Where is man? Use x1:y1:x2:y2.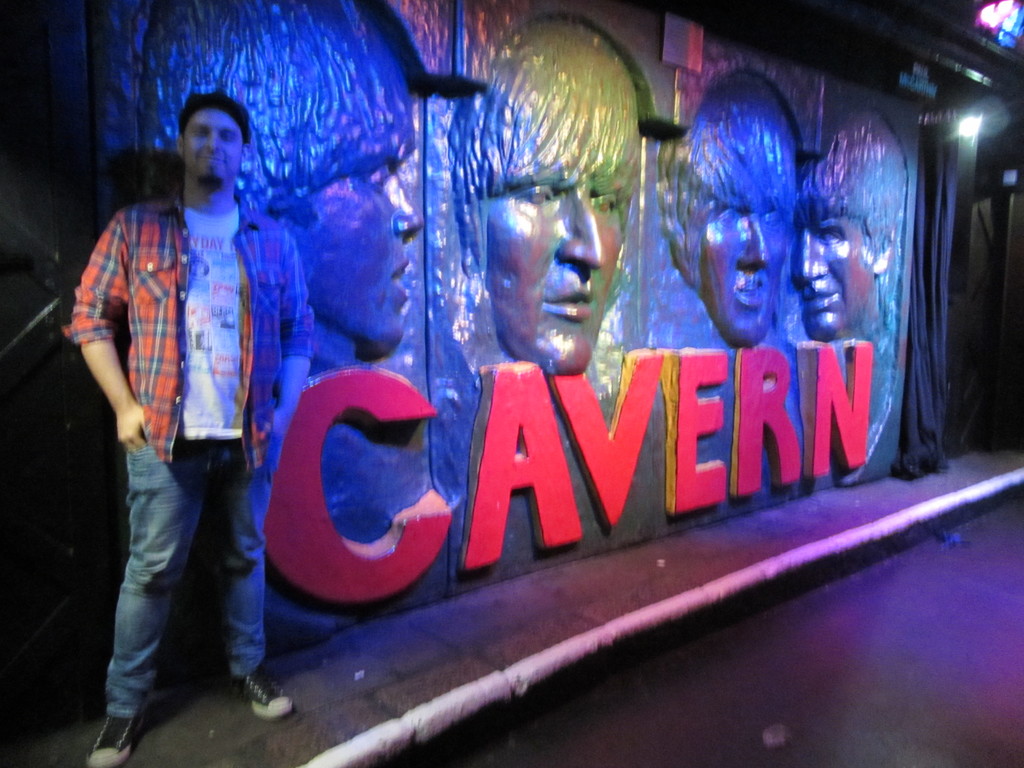
60:95:297:721.
